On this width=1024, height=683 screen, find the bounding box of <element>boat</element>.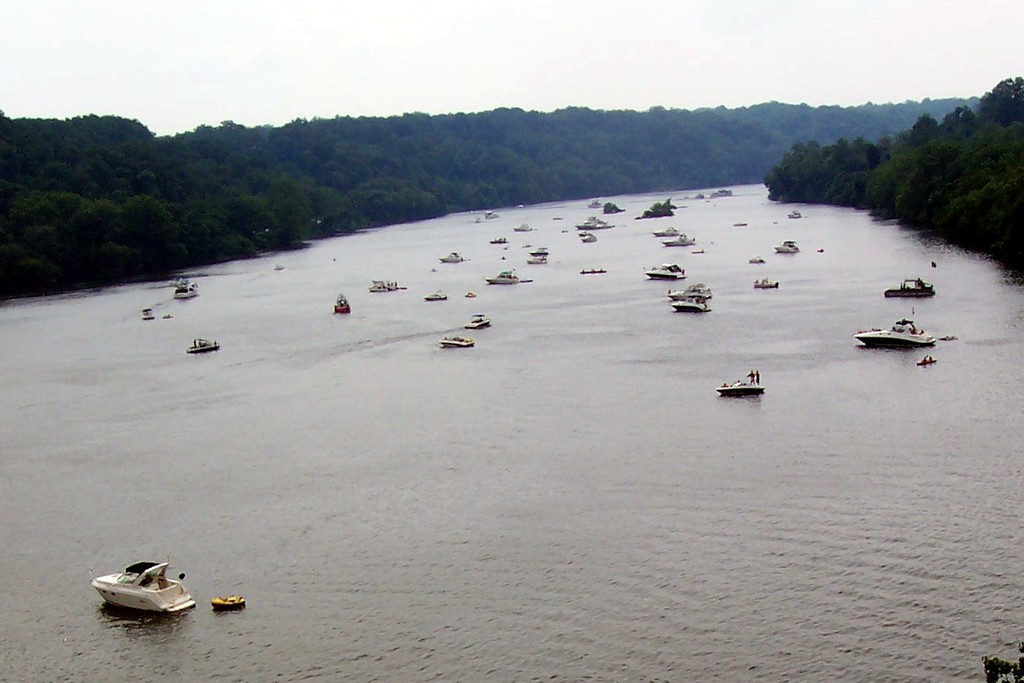
Bounding box: x1=581 y1=200 x2=603 y2=208.
